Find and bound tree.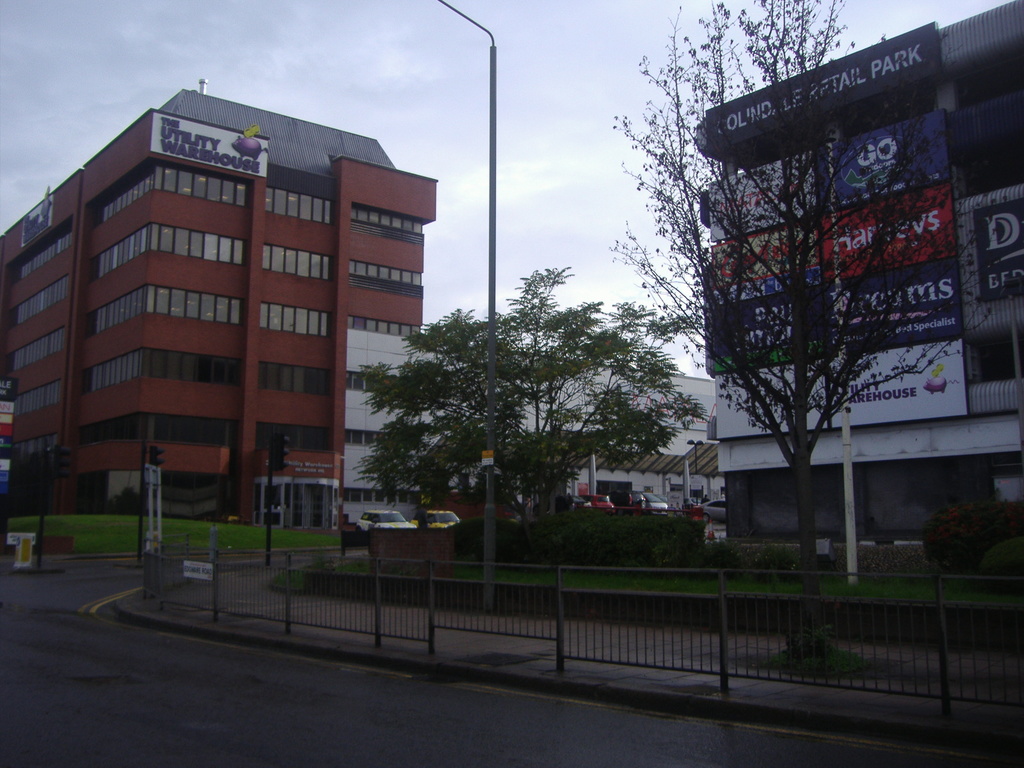
Bound: select_region(606, 0, 996, 568).
